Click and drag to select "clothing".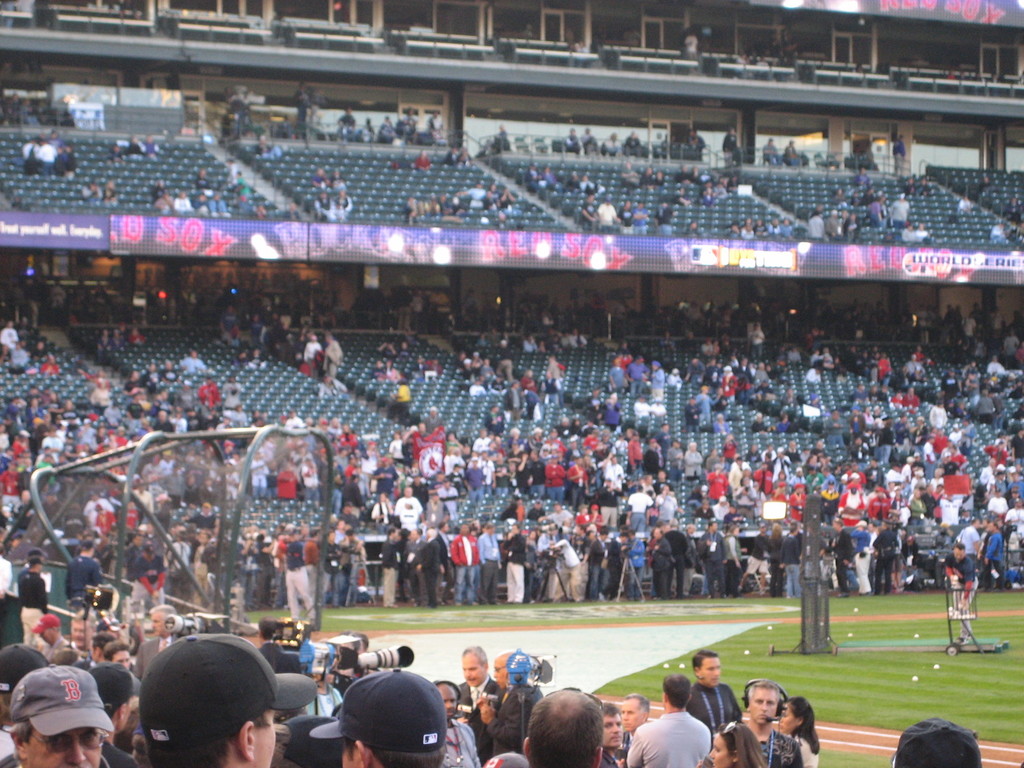
Selection: region(657, 531, 684, 585).
